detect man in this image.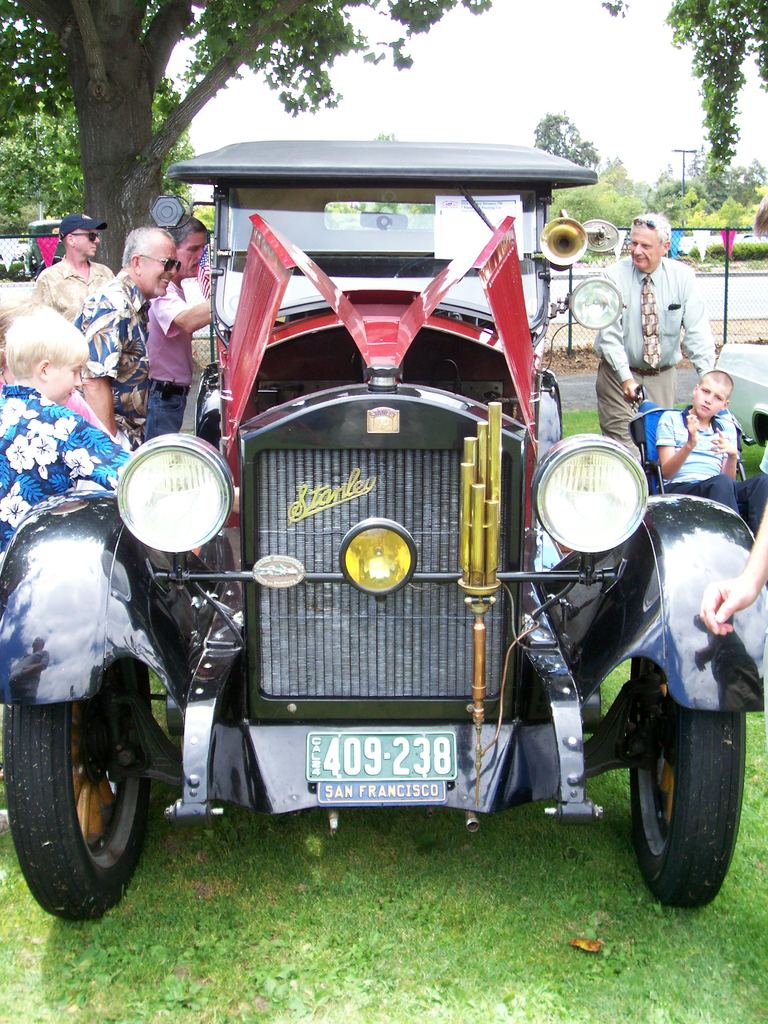
Detection: rect(138, 214, 221, 455).
